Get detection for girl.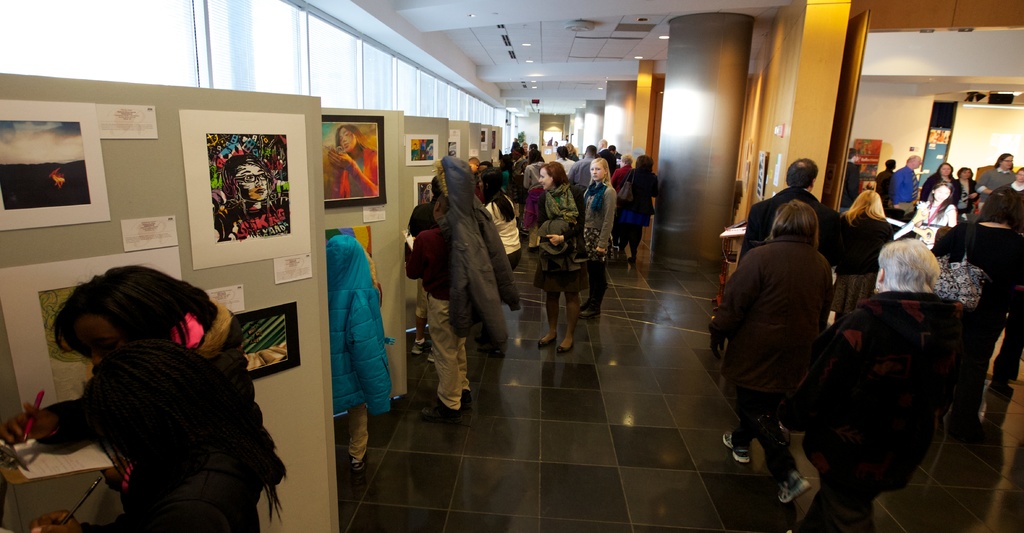
Detection: pyautogui.locateOnScreen(328, 234, 396, 480).
